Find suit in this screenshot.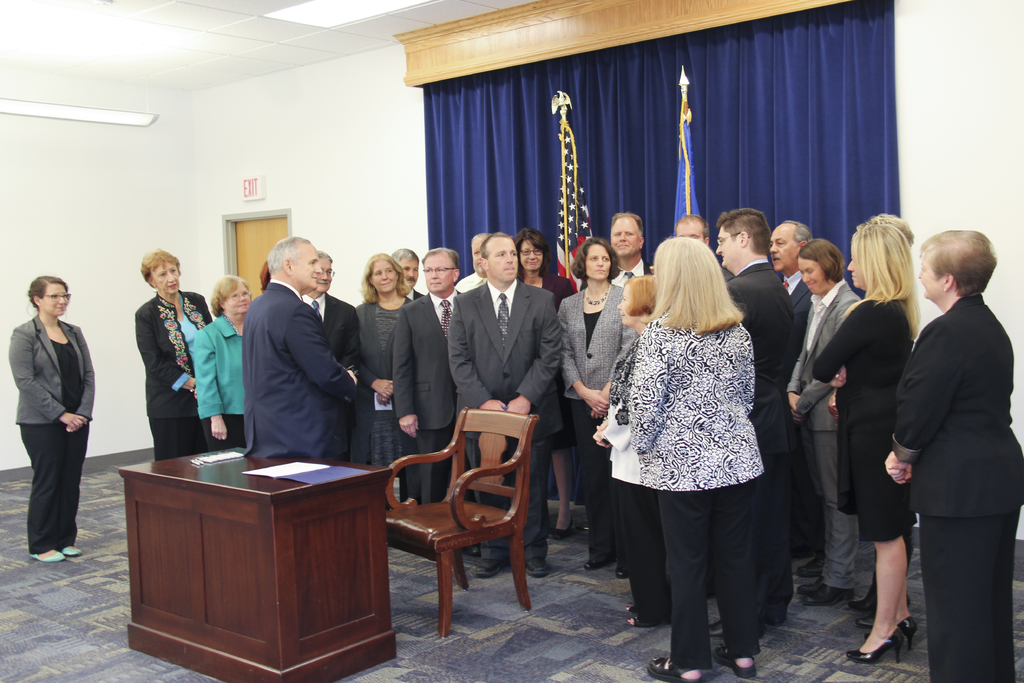
The bounding box for suit is {"left": 780, "top": 276, "right": 865, "bottom": 592}.
